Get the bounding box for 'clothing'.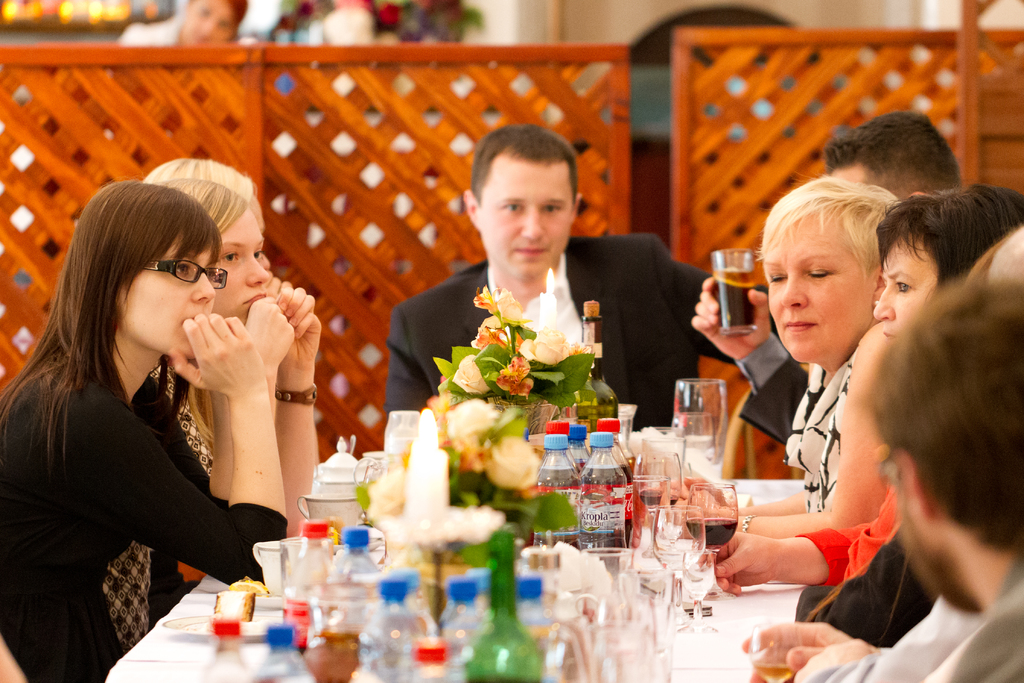
<region>929, 557, 1023, 682</region>.
